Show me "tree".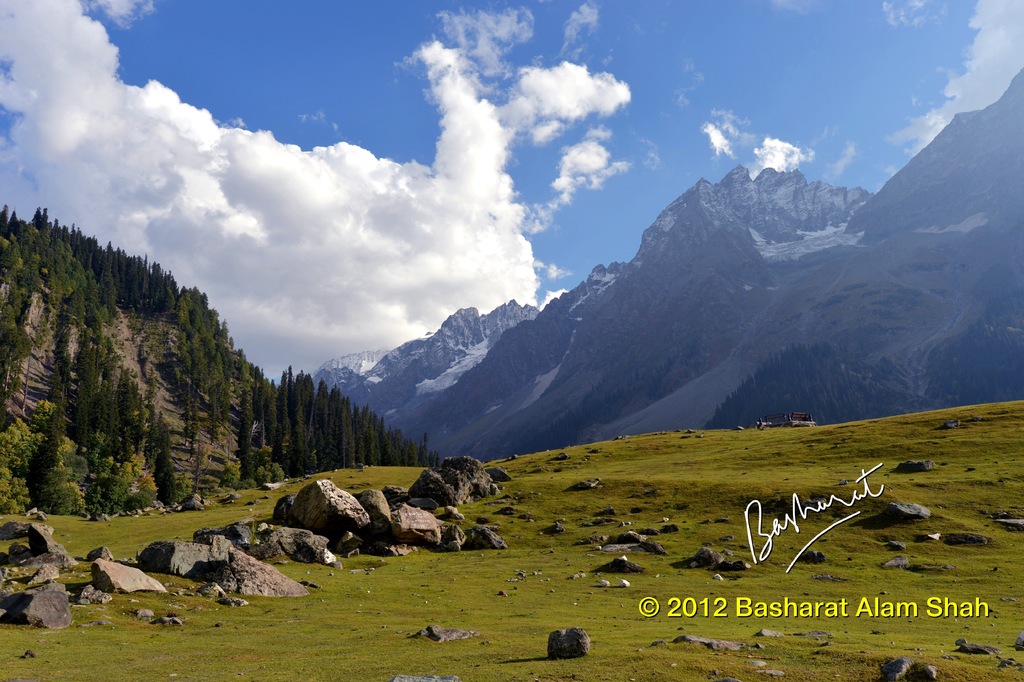
"tree" is here: detection(240, 391, 253, 472).
